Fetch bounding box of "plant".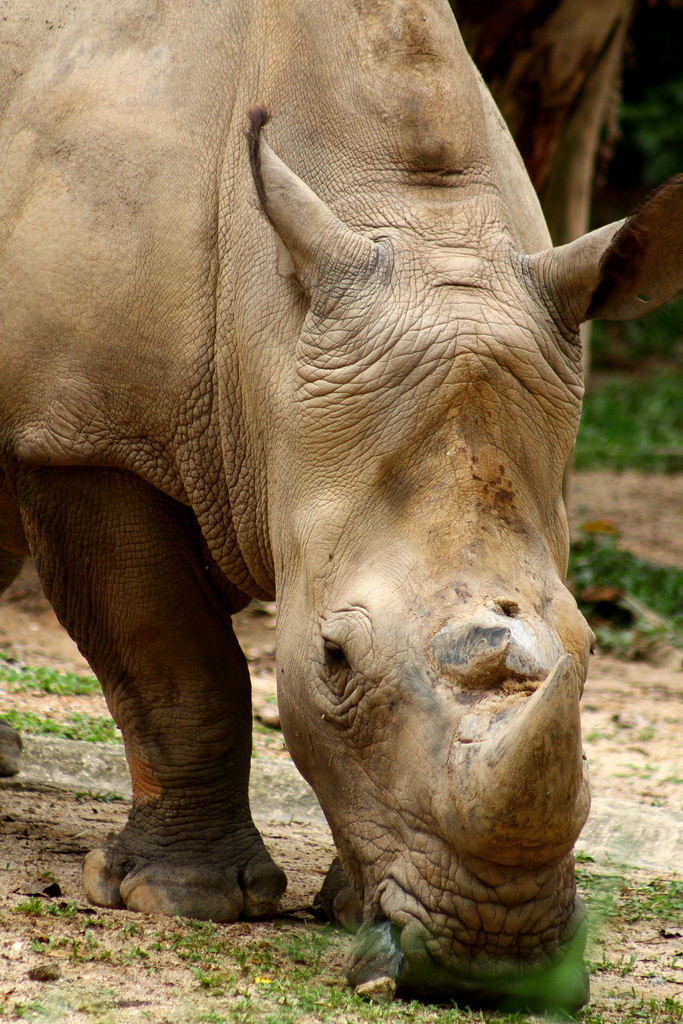
Bbox: region(3, 860, 10, 873).
